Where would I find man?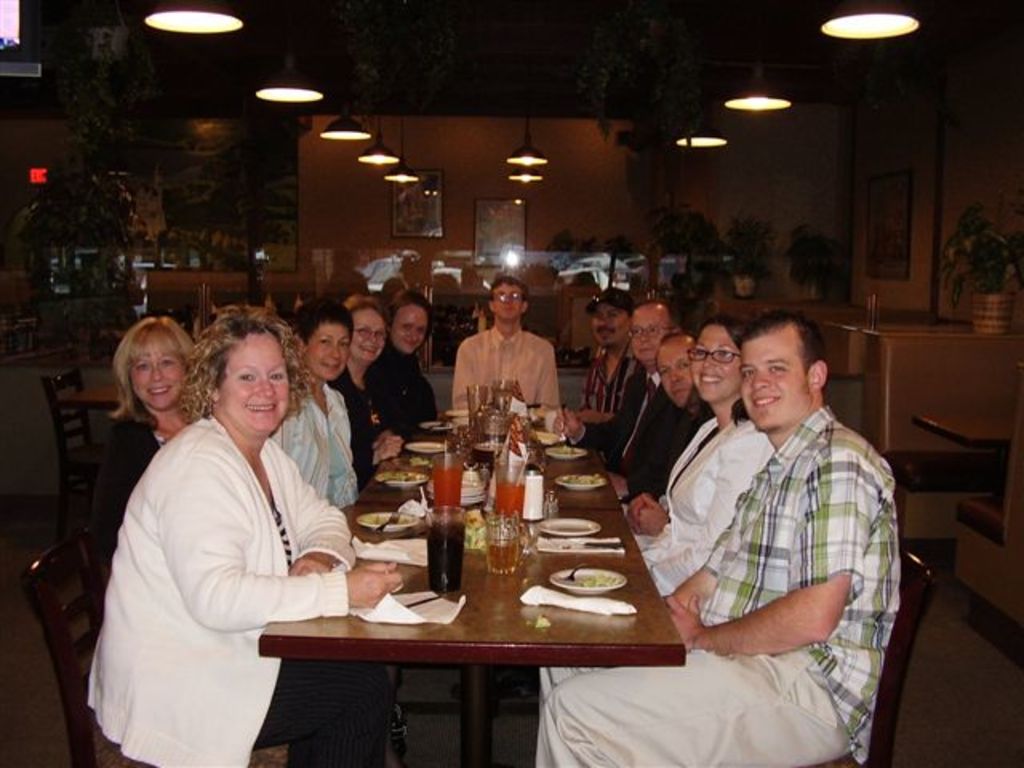
At (557, 291, 683, 478).
